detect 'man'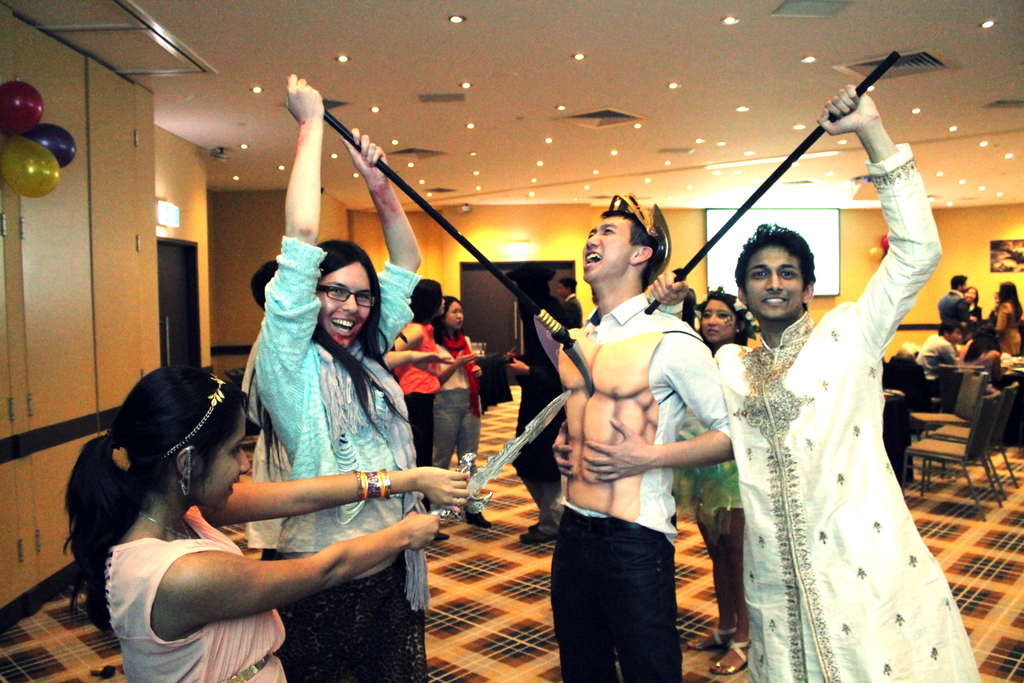
l=909, t=320, r=970, b=400
